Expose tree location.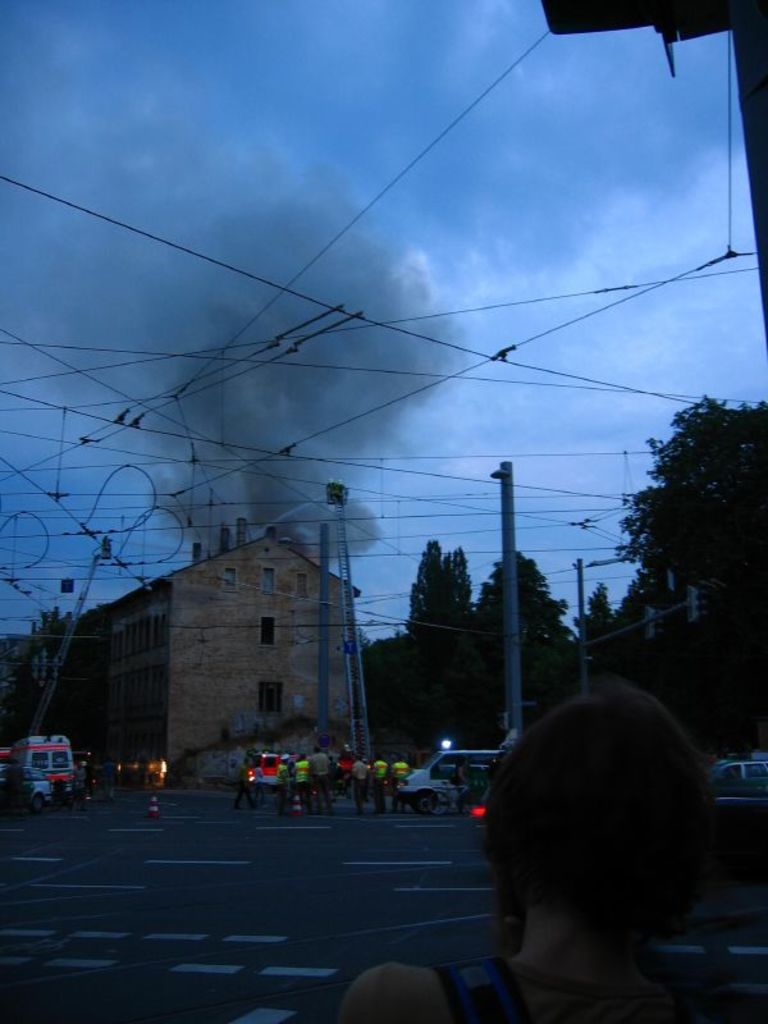
Exposed at bbox=(588, 384, 767, 626).
